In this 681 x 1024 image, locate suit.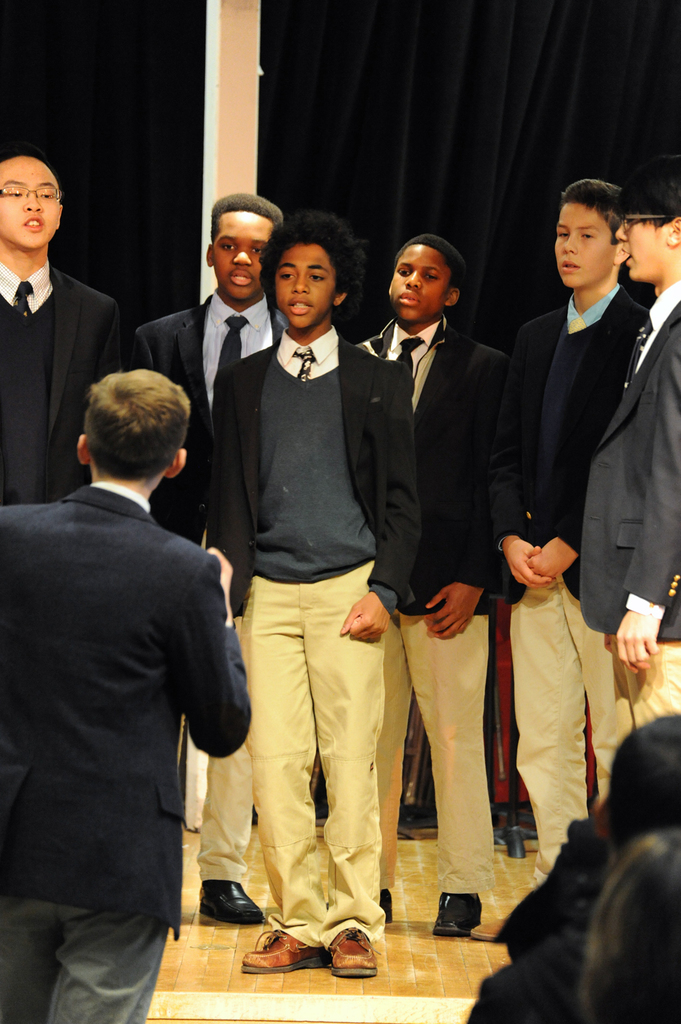
Bounding box: 0 263 131 503.
